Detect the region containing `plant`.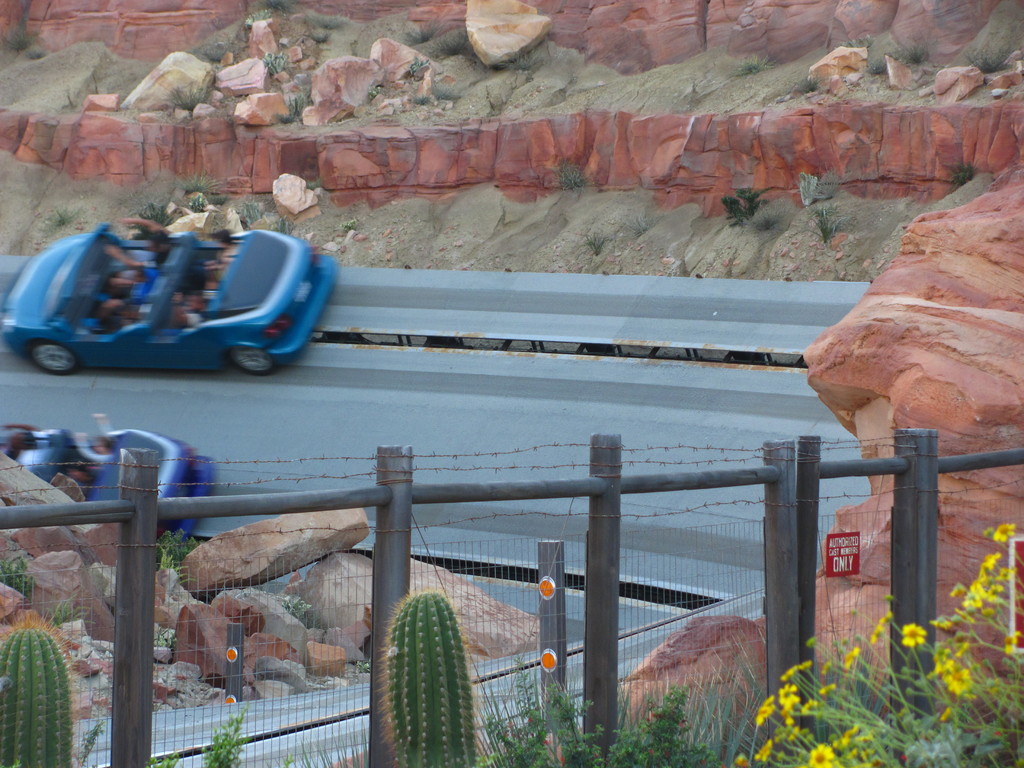
box(0, 625, 78, 767).
